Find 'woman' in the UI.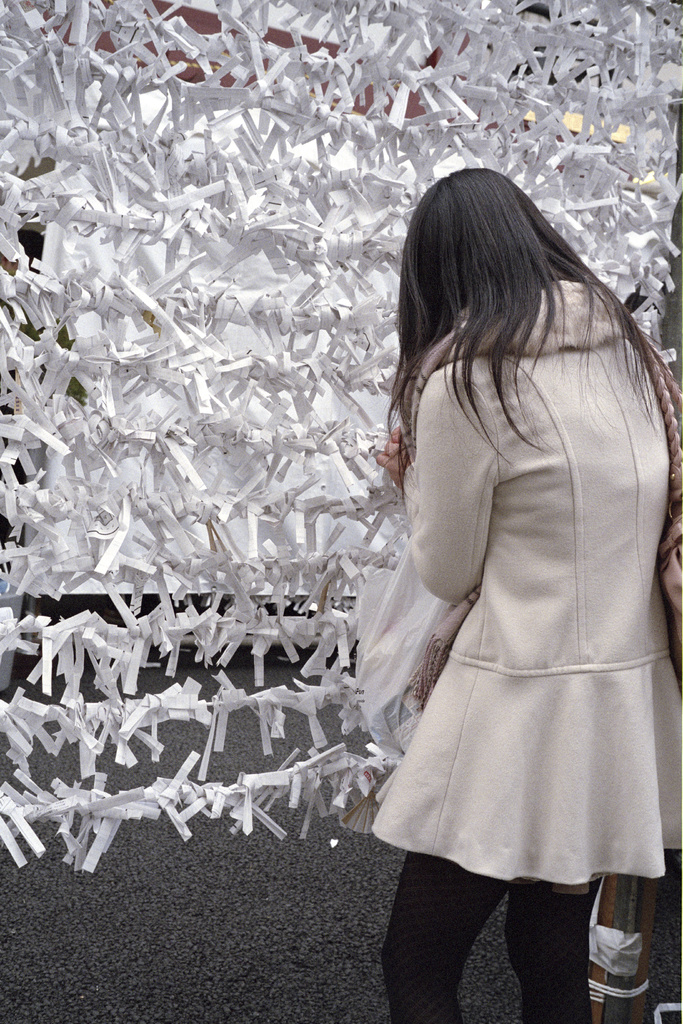
UI element at detection(340, 139, 680, 1002).
